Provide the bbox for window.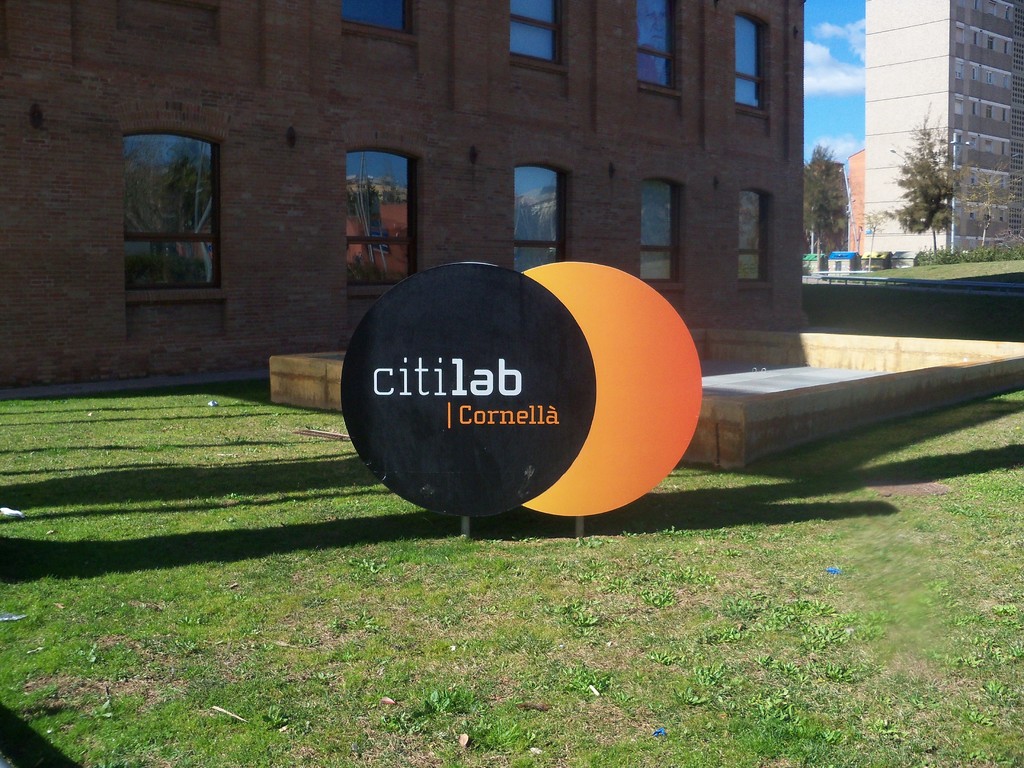
<bbox>509, 0, 561, 61</bbox>.
